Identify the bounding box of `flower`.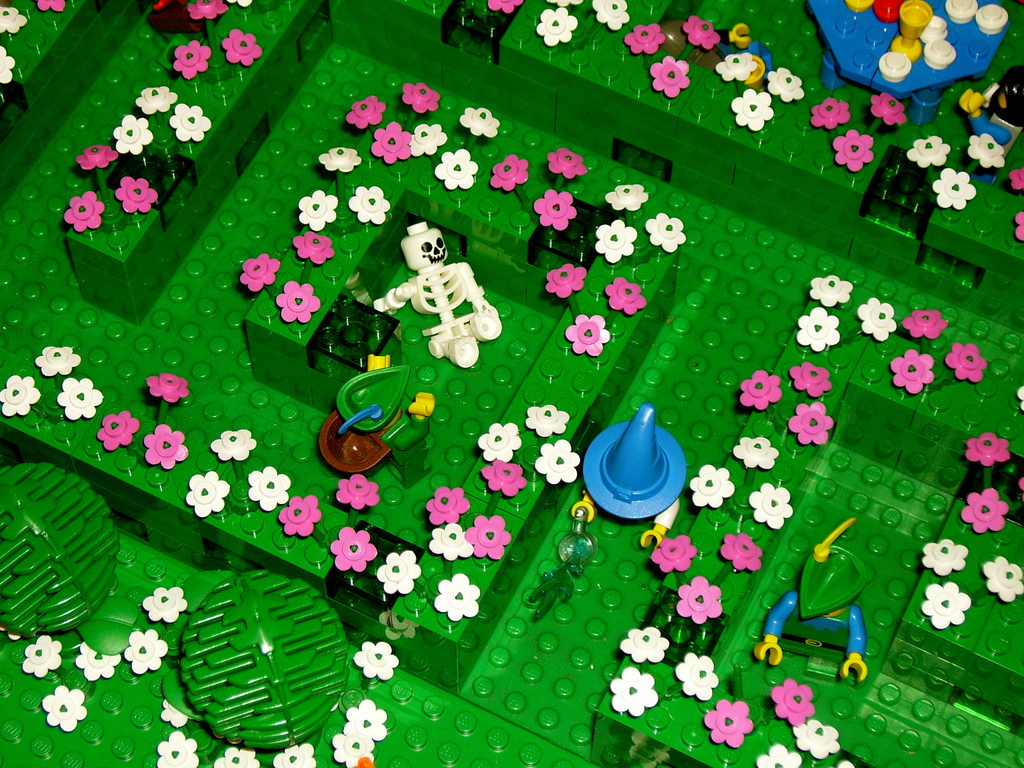
[x1=681, y1=13, x2=727, y2=53].
